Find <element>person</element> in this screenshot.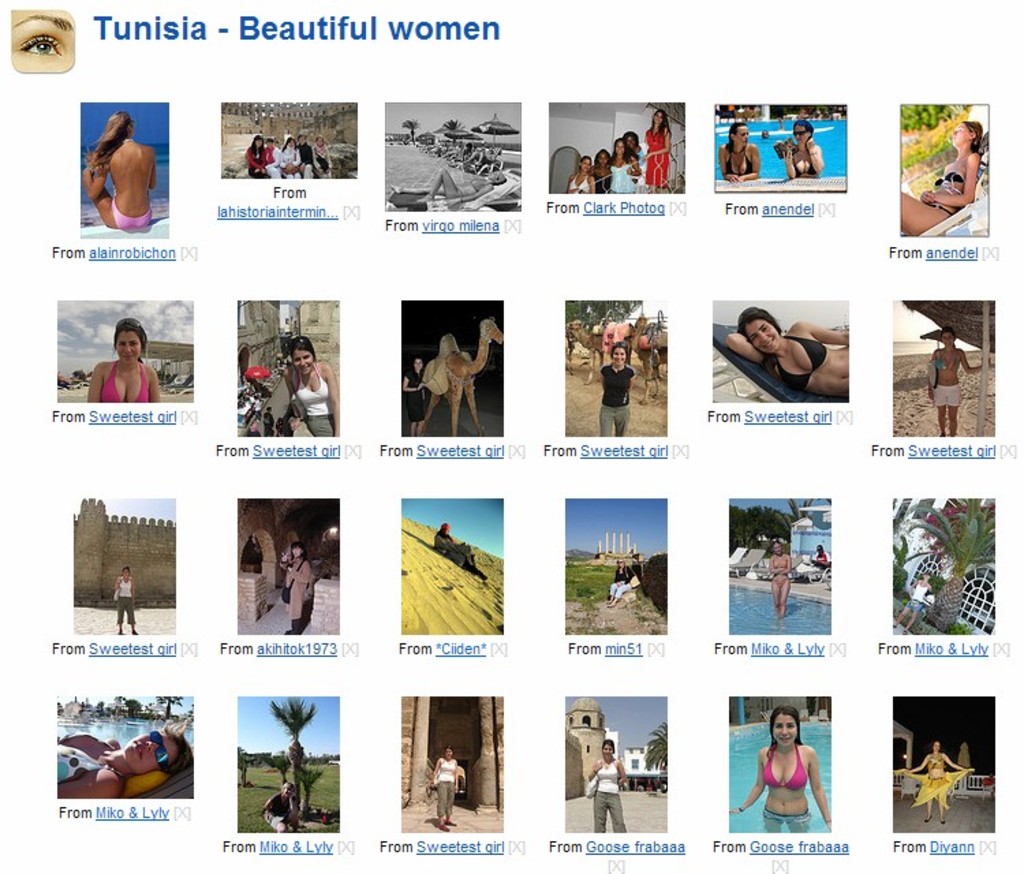
The bounding box for <element>person</element> is {"left": 430, "top": 744, "right": 461, "bottom": 830}.
